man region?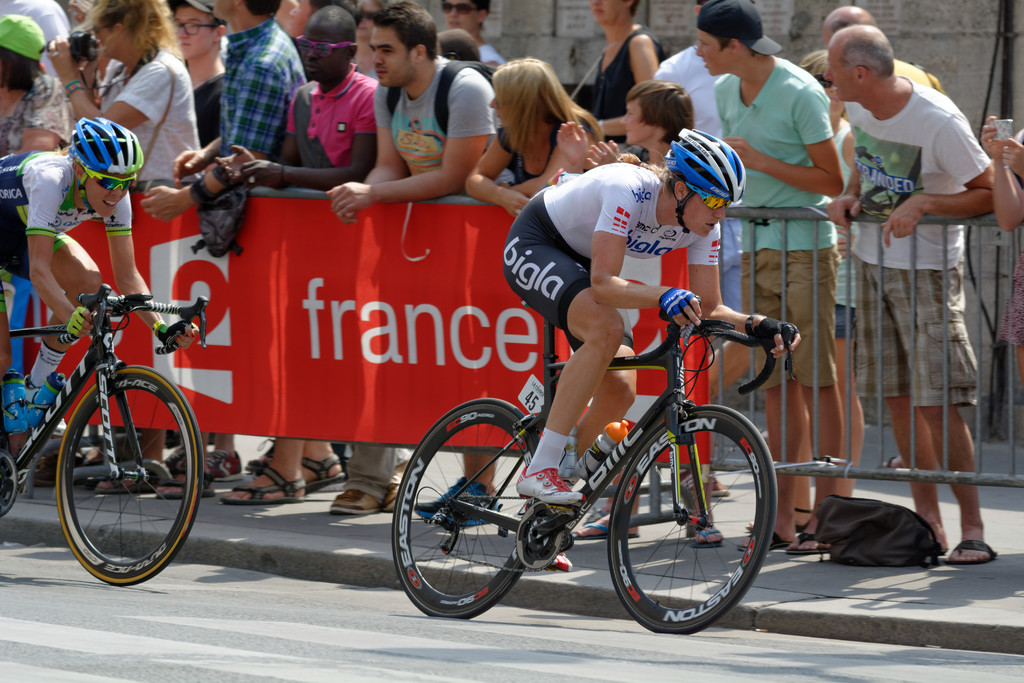
[500,122,744,562]
